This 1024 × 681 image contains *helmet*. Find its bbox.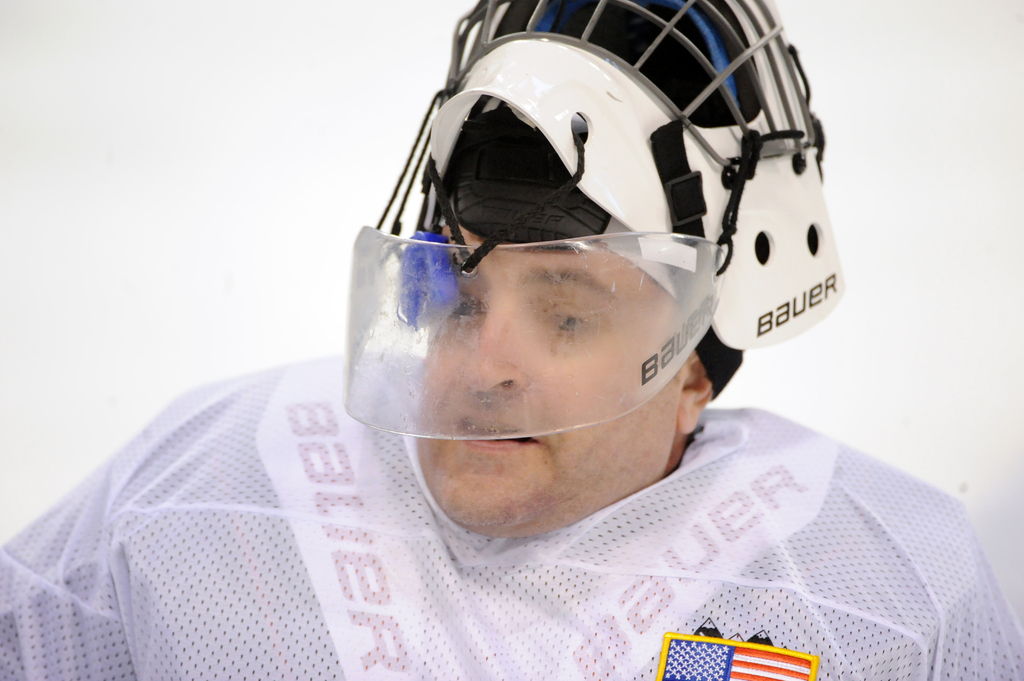
338:0:845:438.
